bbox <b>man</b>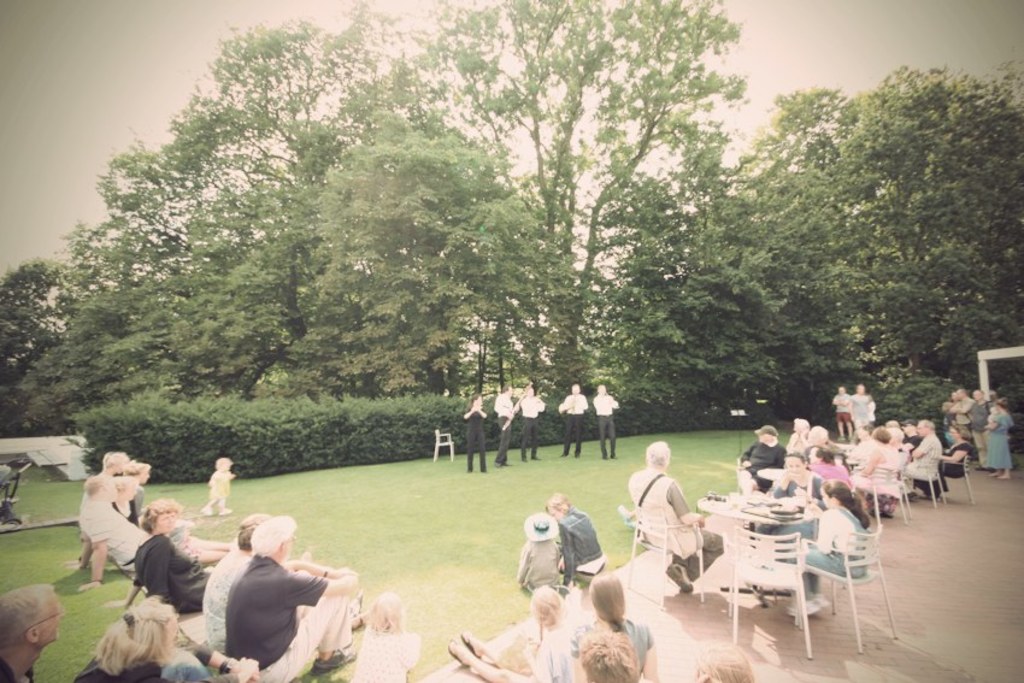
l=226, t=517, r=358, b=682
